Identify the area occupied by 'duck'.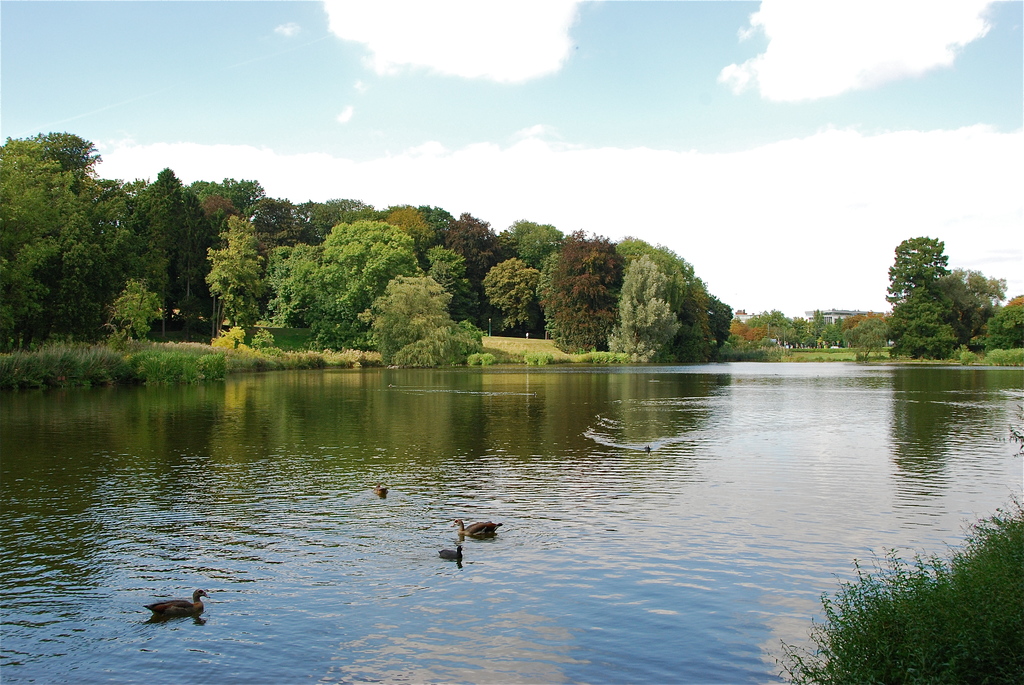
Area: x1=431, y1=533, x2=474, y2=564.
